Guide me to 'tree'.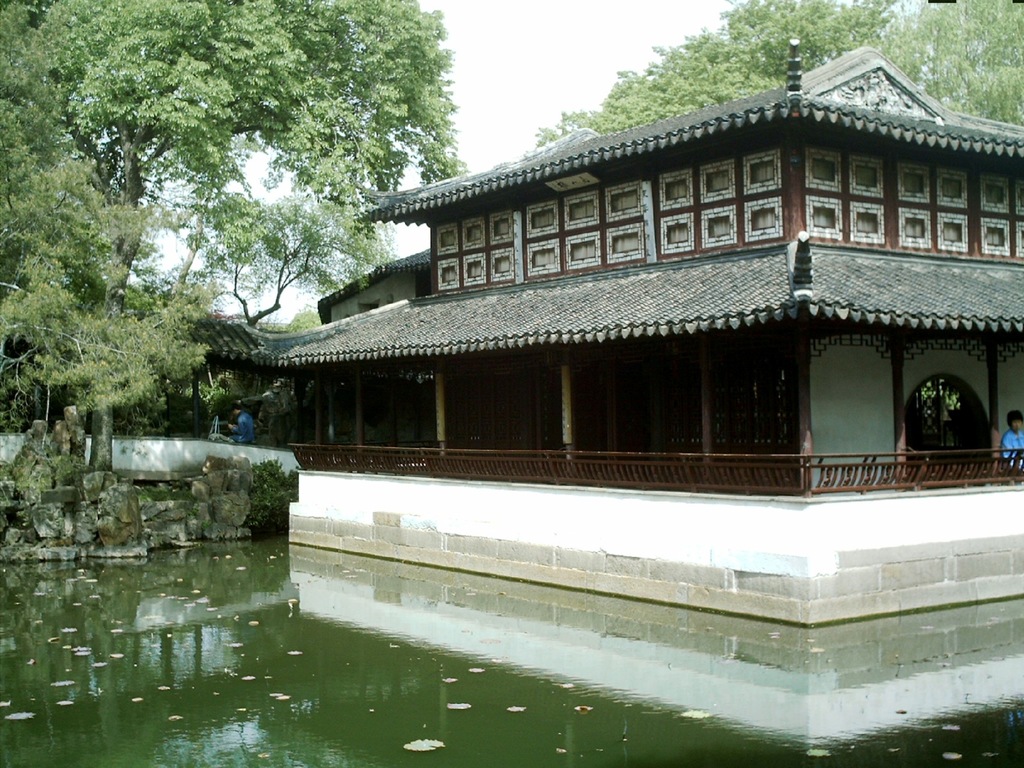
Guidance: crop(0, 1, 482, 472).
